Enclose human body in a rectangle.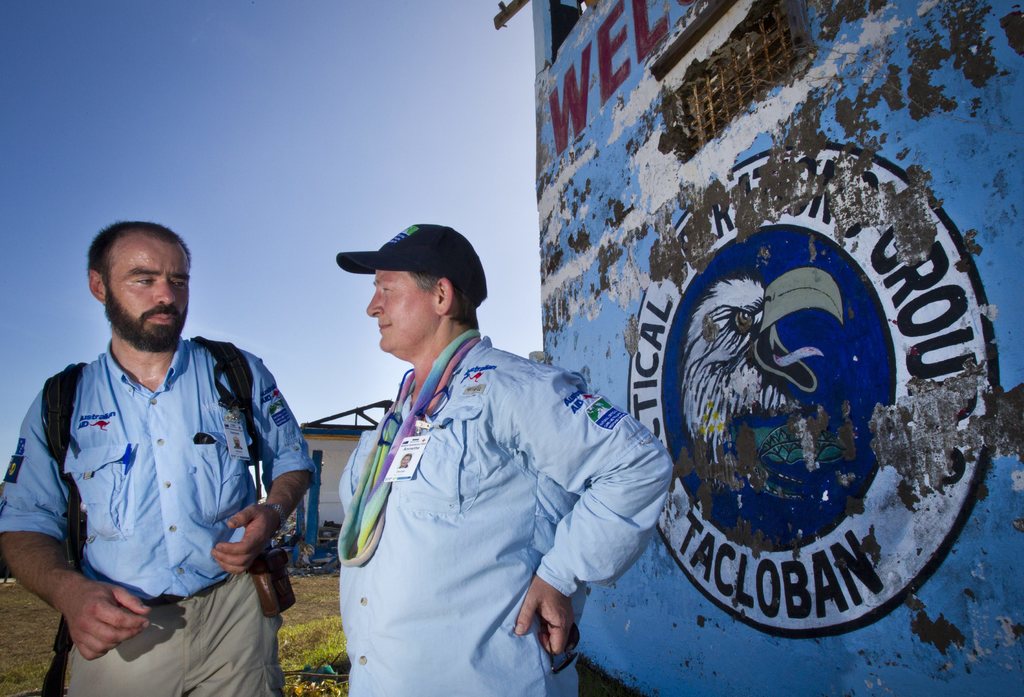
box=[335, 225, 676, 695].
